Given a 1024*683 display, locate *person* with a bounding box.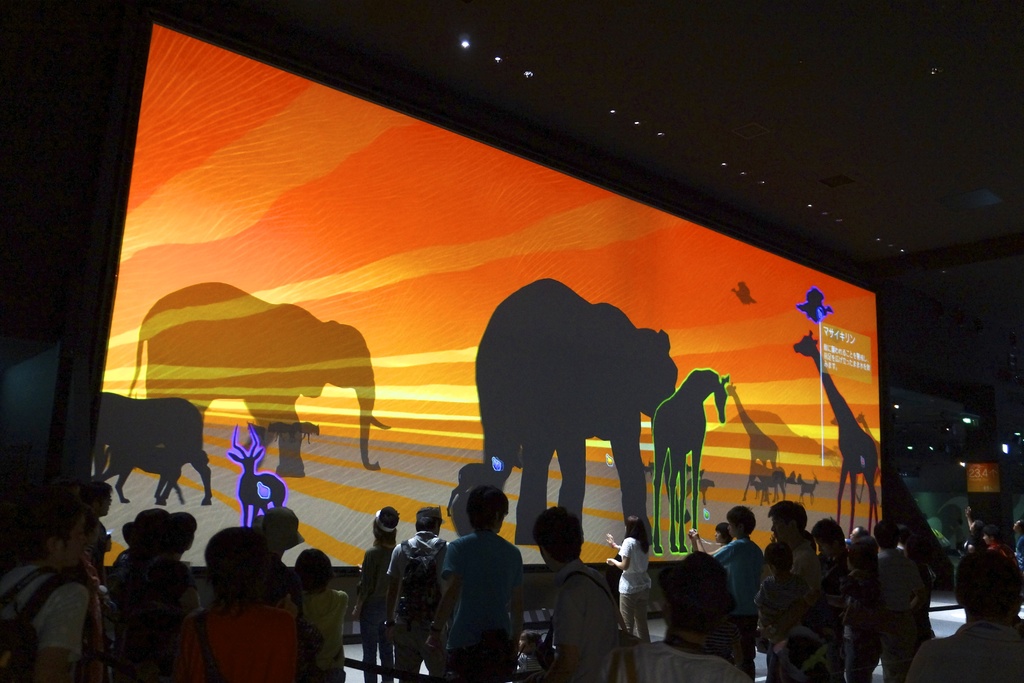
Located: locate(980, 522, 996, 541).
